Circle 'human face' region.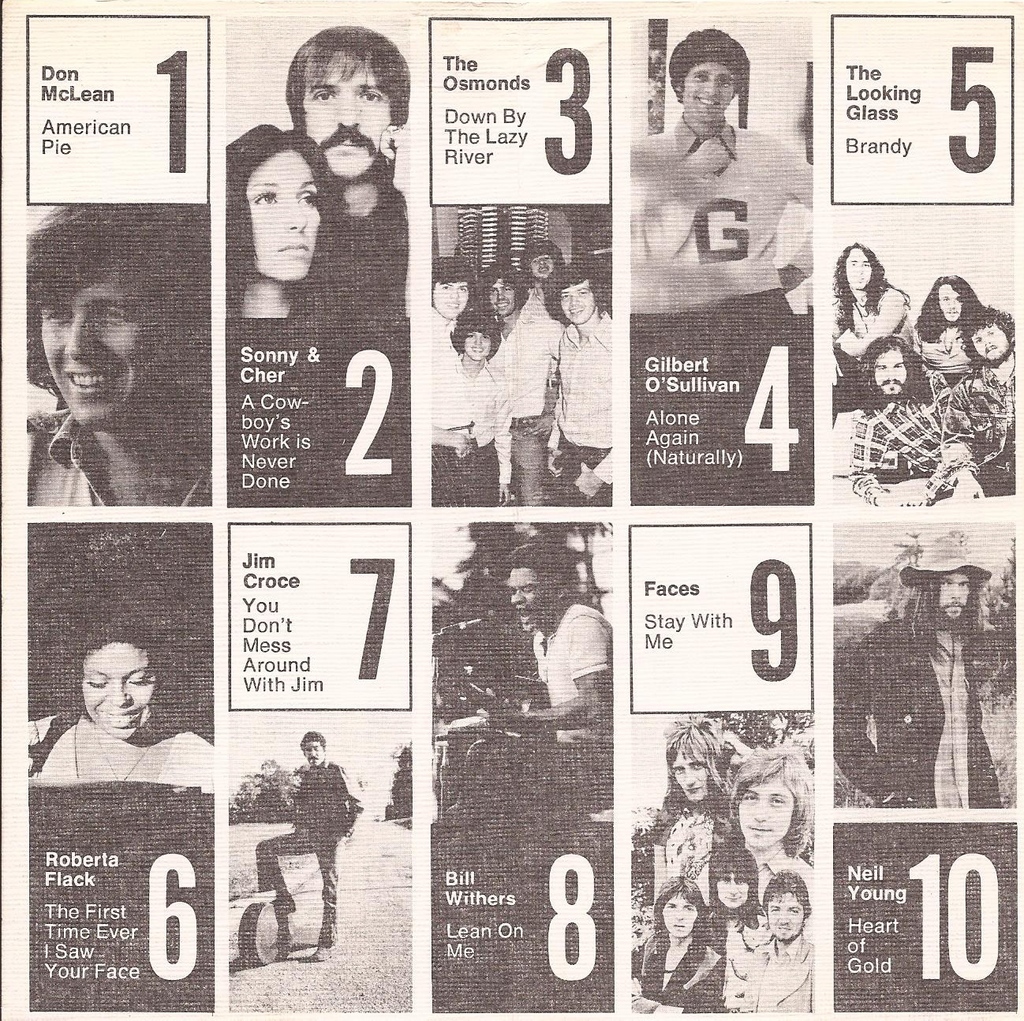
Region: (left=462, top=327, right=492, bottom=362).
